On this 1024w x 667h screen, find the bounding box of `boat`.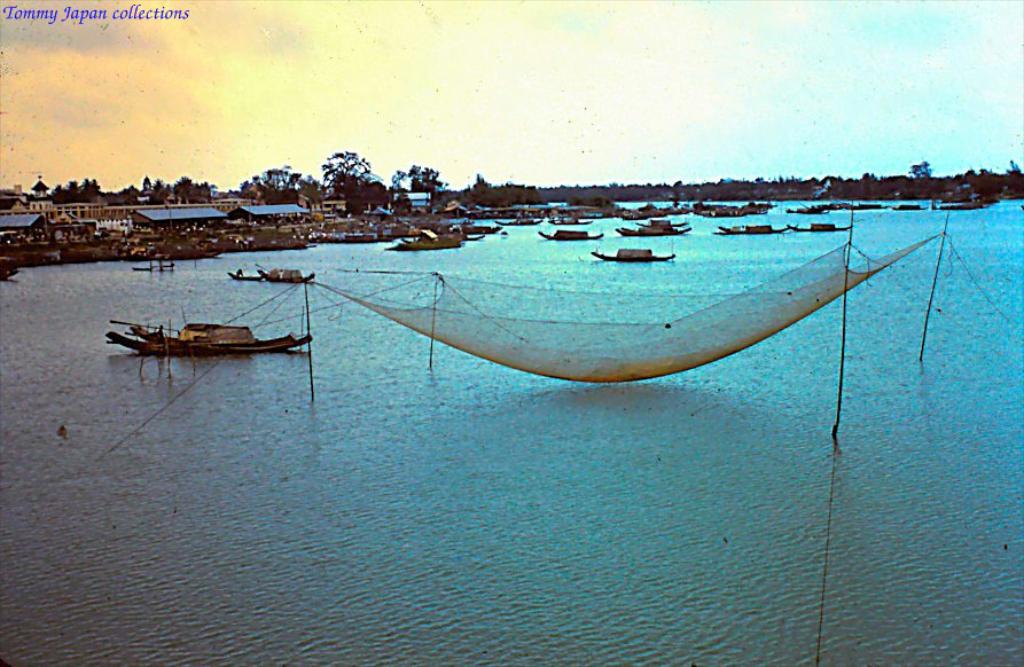
Bounding box: 594, 246, 673, 264.
